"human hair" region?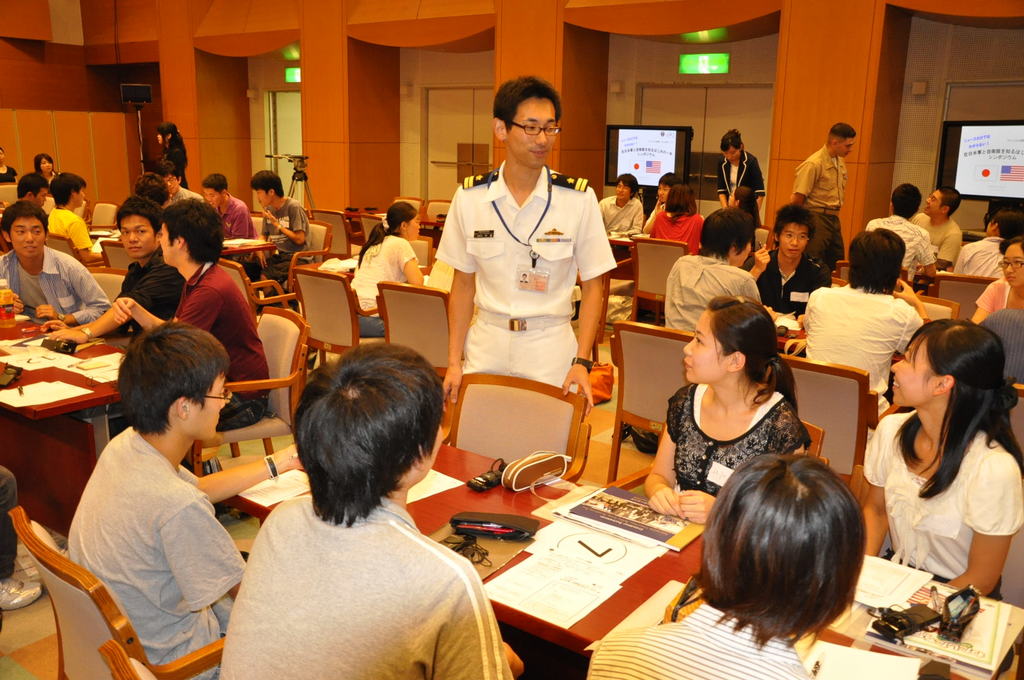
[291,344,447,528]
